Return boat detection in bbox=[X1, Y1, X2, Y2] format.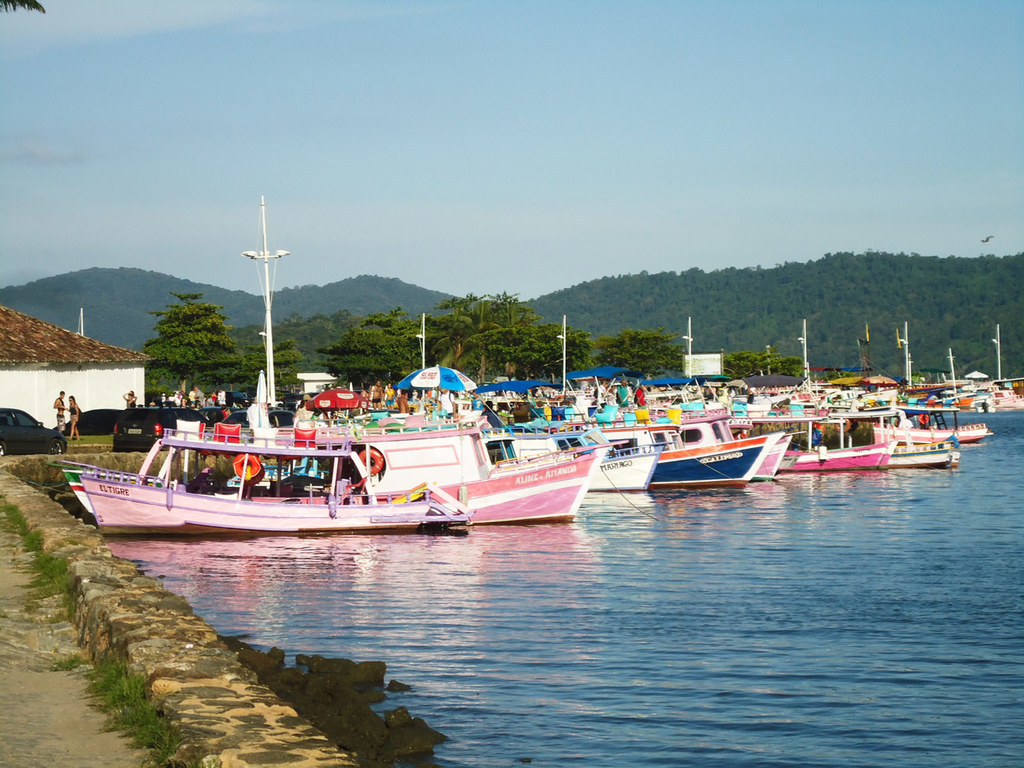
bbox=[789, 417, 886, 488].
